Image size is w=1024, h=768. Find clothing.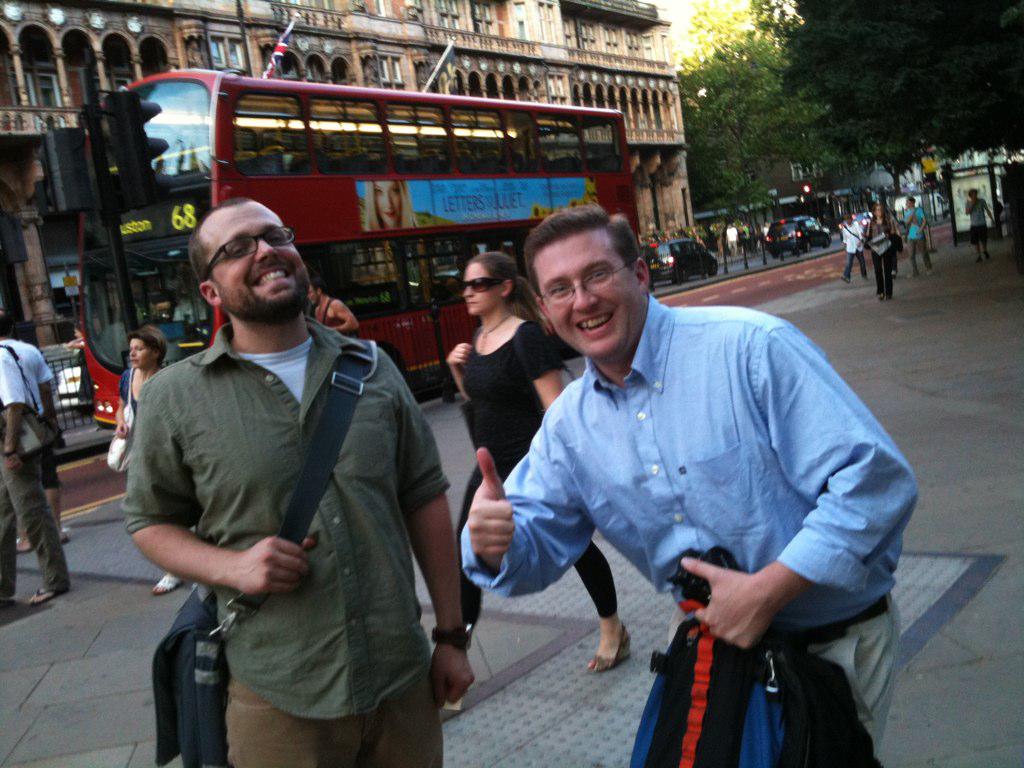
486/267/909/731.
